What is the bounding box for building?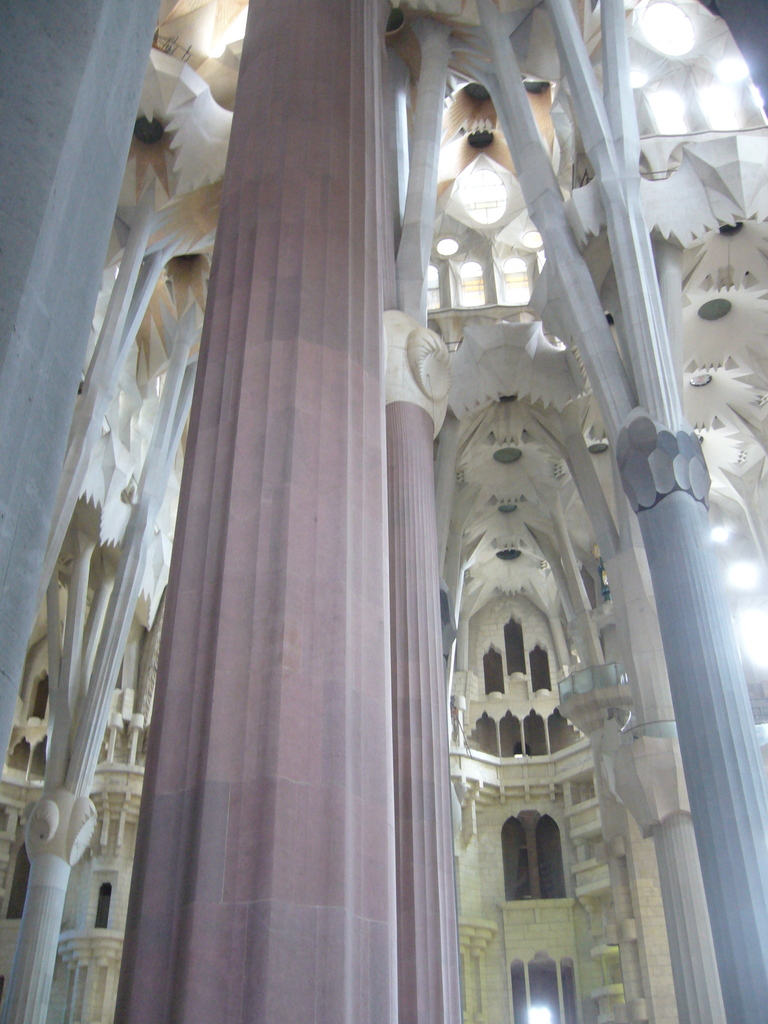
box=[0, 0, 767, 1023].
